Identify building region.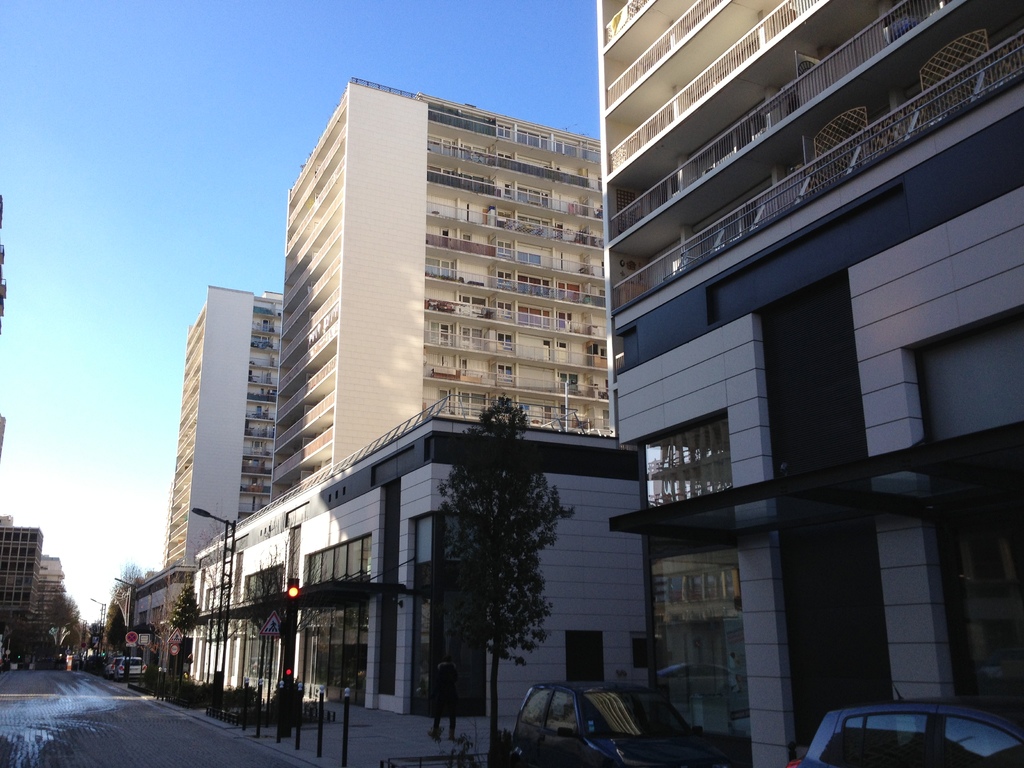
Region: [592,0,1023,761].
